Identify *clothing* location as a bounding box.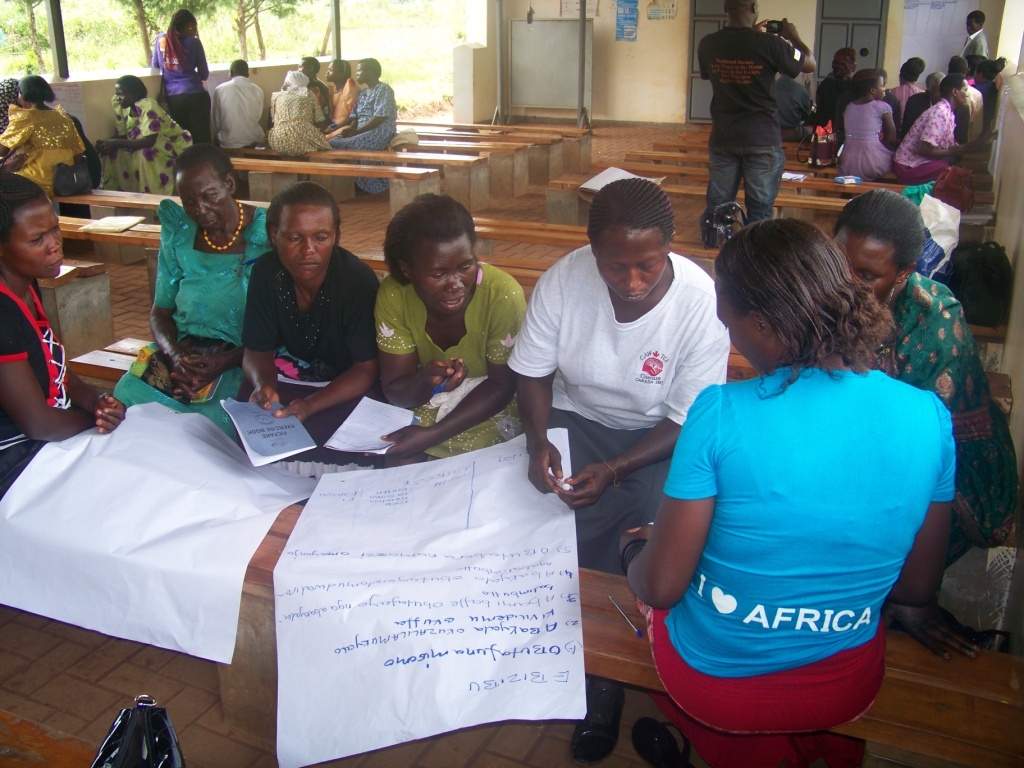
l=772, t=74, r=817, b=144.
